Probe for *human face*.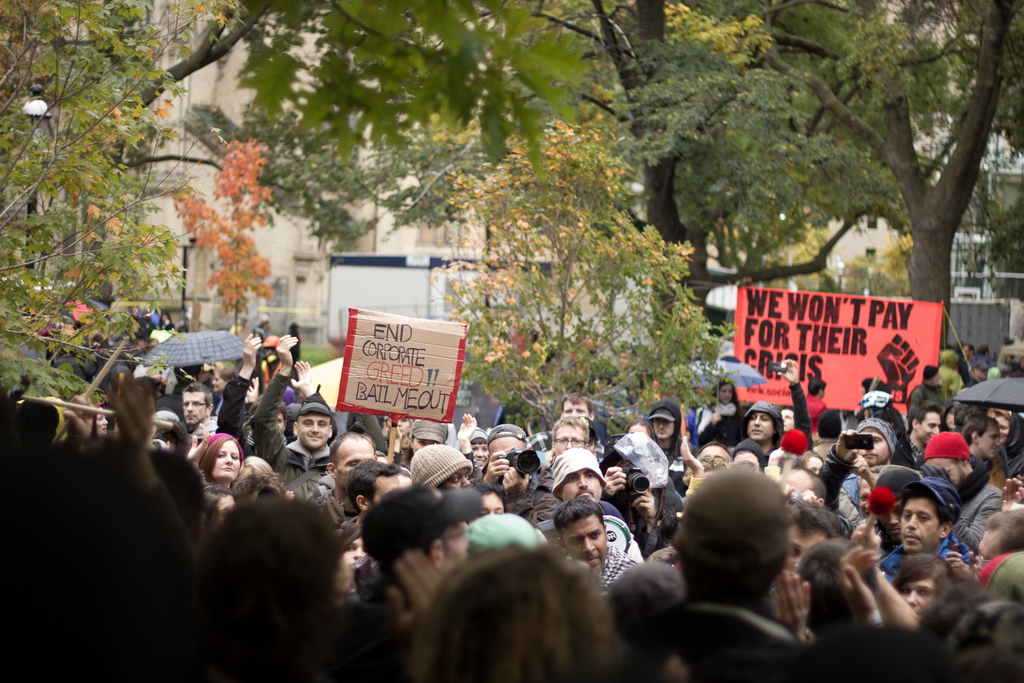
Probe result: left=216, top=435, right=232, bottom=475.
